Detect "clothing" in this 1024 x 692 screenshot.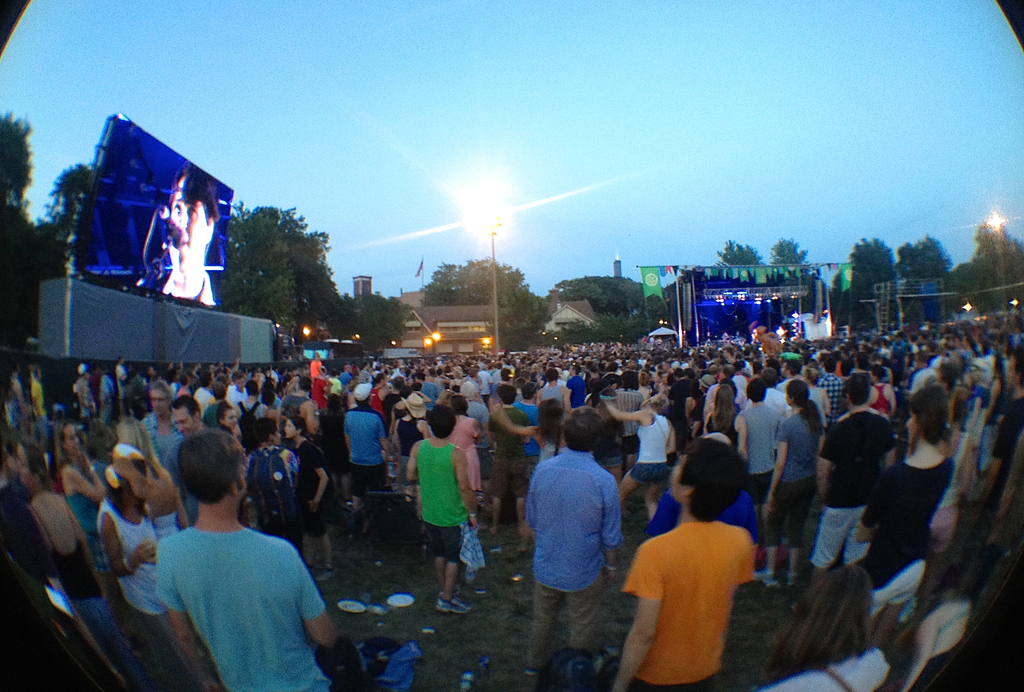
Detection: (x1=637, y1=417, x2=671, y2=460).
